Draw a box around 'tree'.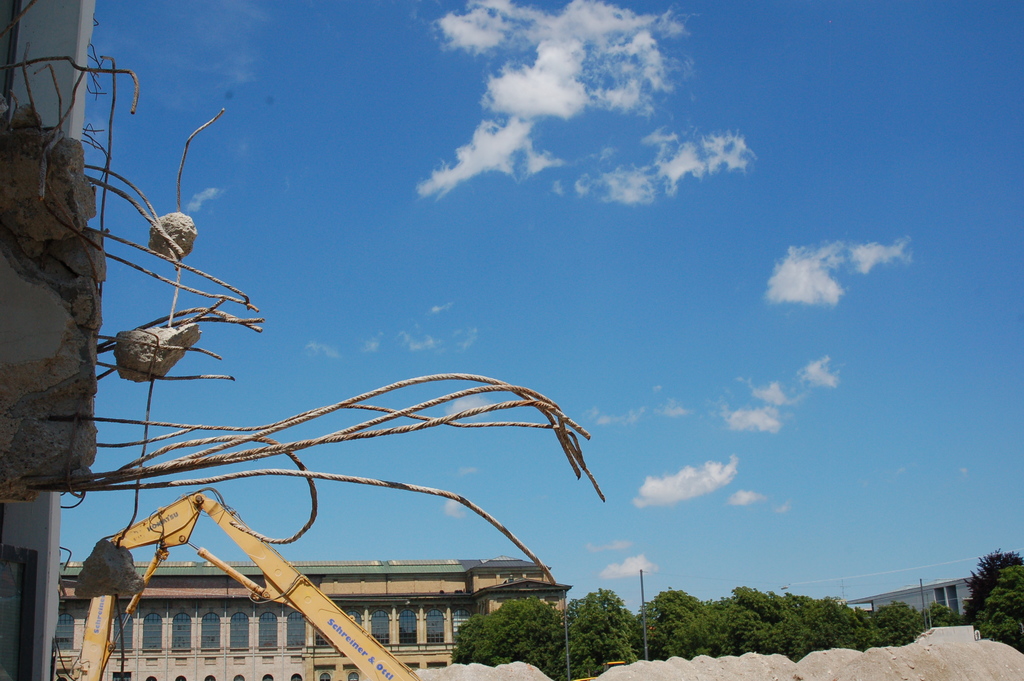
l=554, t=584, r=646, b=669.
